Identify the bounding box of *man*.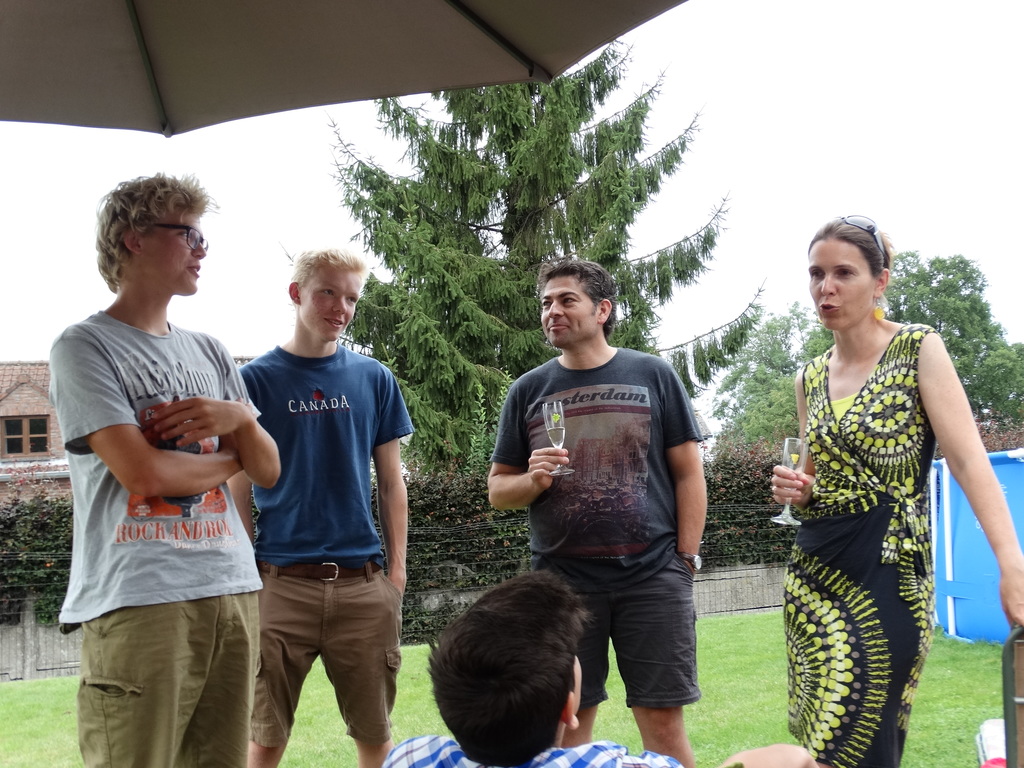
left=228, top=241, right=413, bottom=767.
